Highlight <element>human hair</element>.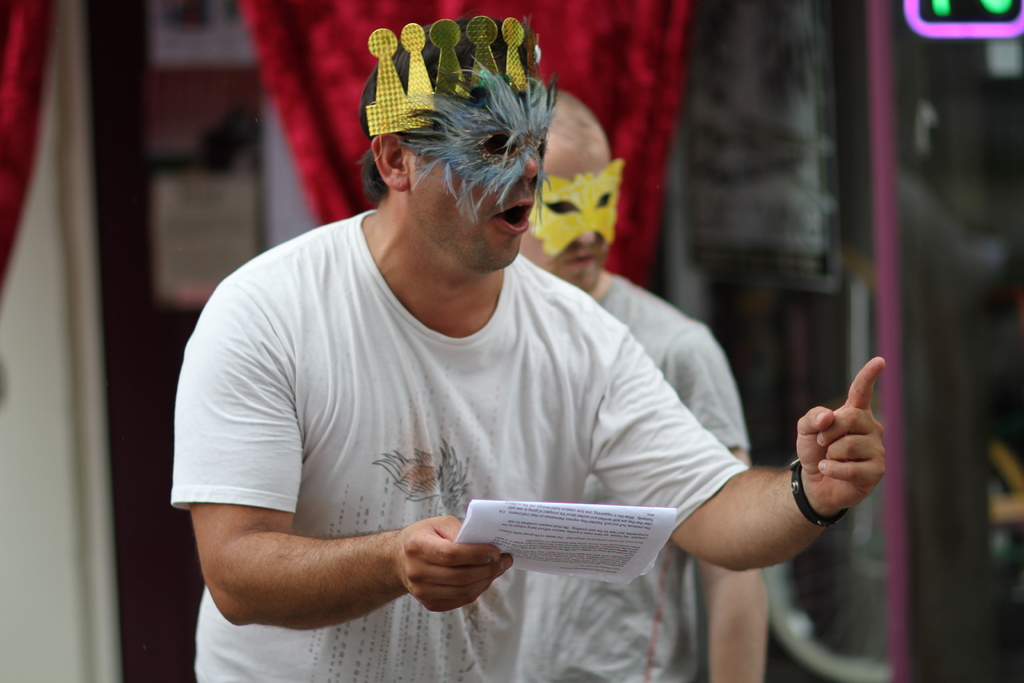
Highlighted region: 545,86,602,136.
